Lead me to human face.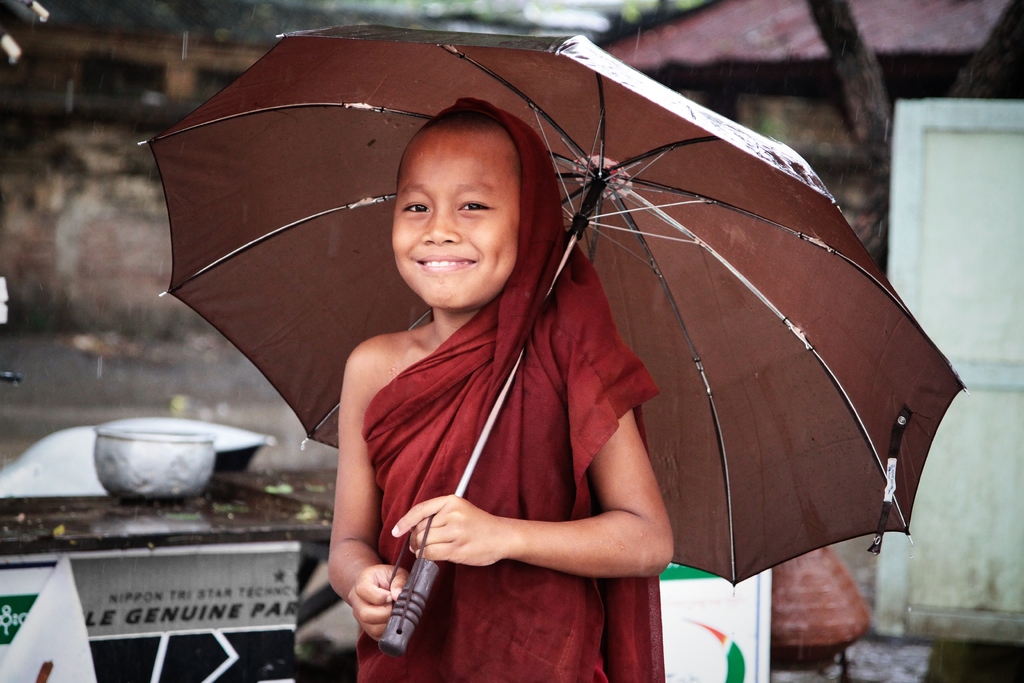
Lead to rect(387, 130, 522, 302).
